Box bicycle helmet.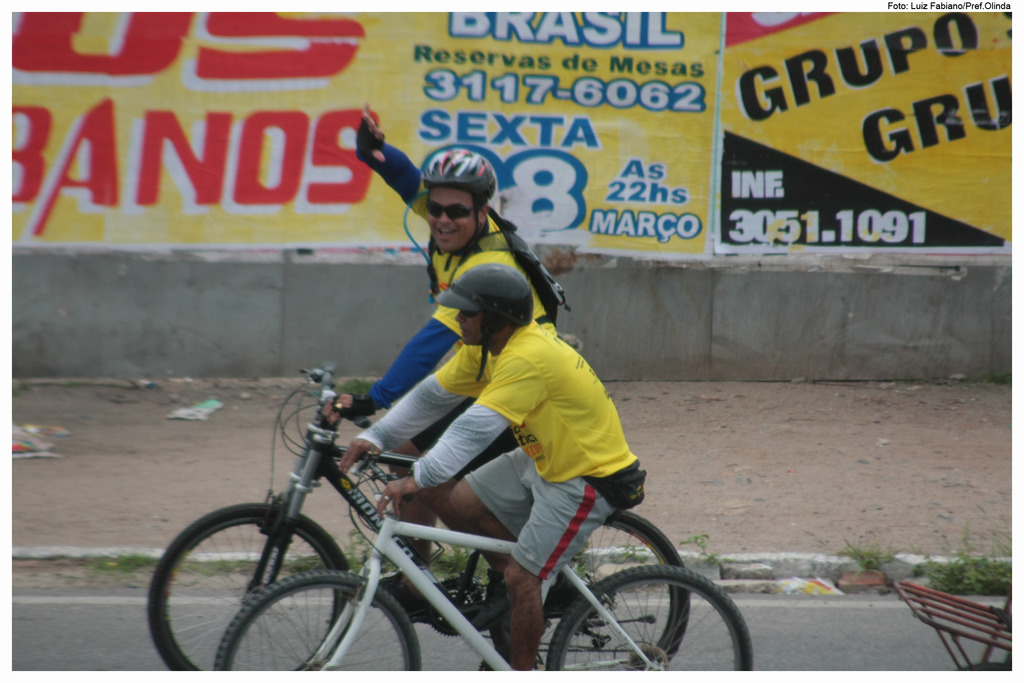
{"left": 420, "top": 142, "right": 494, "bottom": 272}.
